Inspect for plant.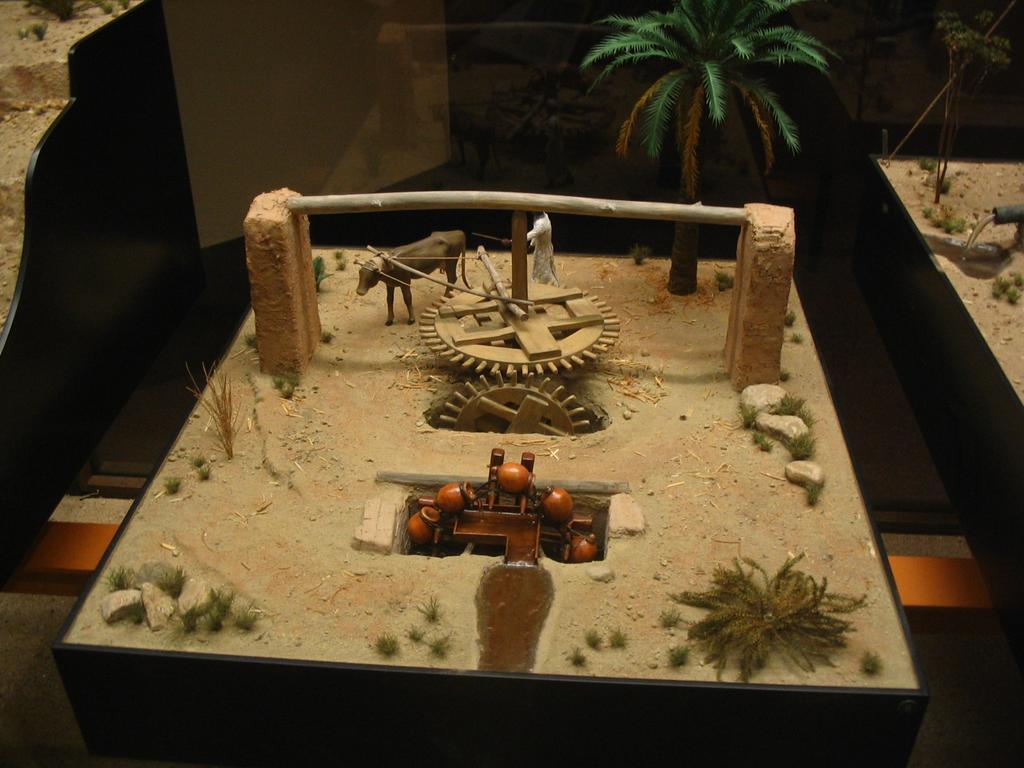
Inspection: [left=998, top=282, right=1006, bottom=292].
